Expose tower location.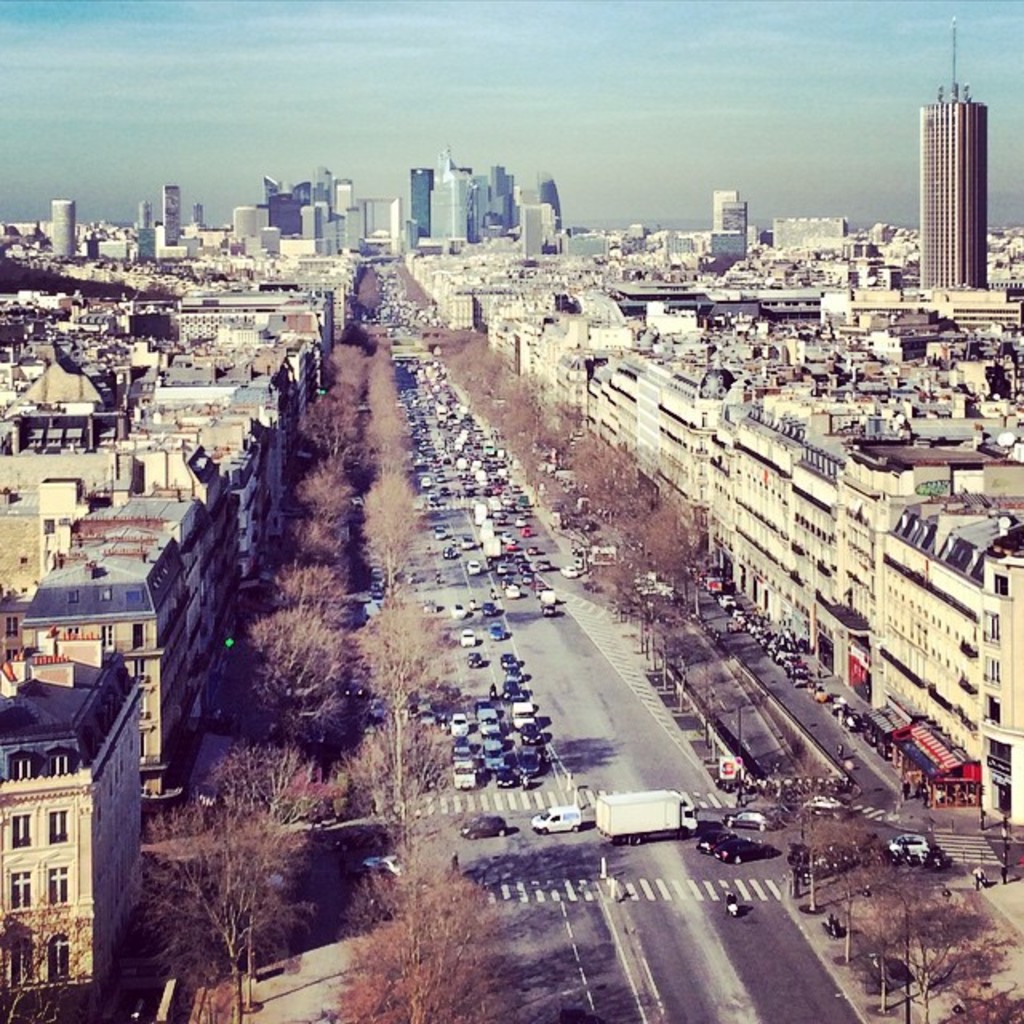
Exposed at Rect(907, 51, 995, 269).
